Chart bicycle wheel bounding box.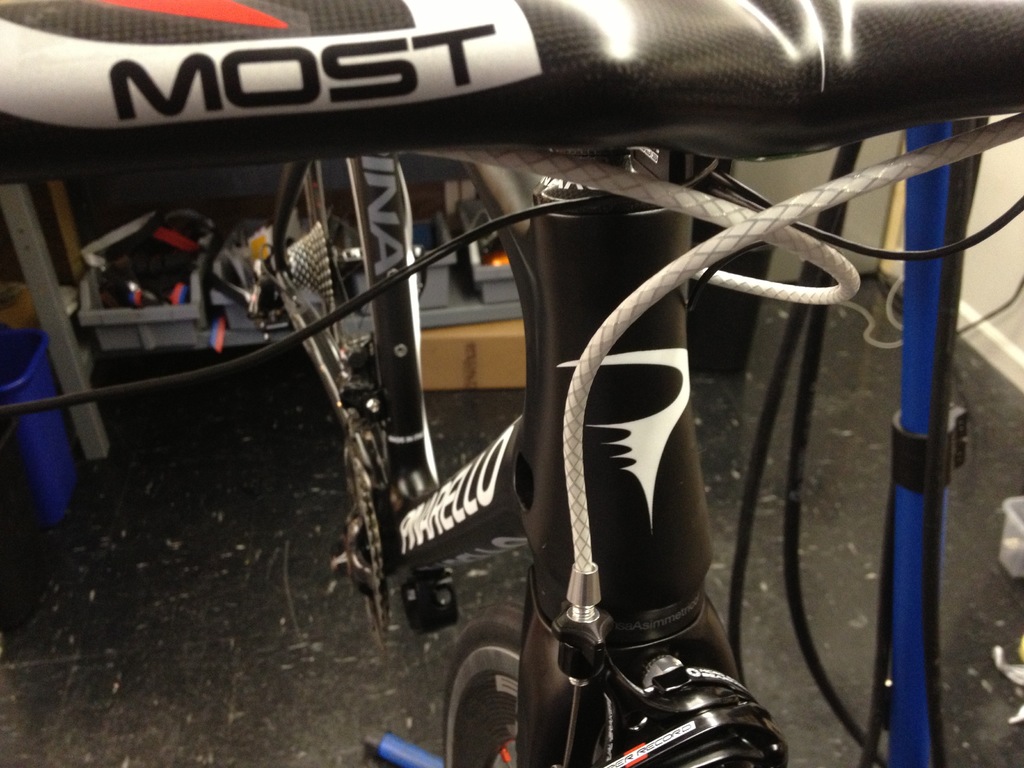
Charted: [left=435, top=601, right=527, bottom=767].
